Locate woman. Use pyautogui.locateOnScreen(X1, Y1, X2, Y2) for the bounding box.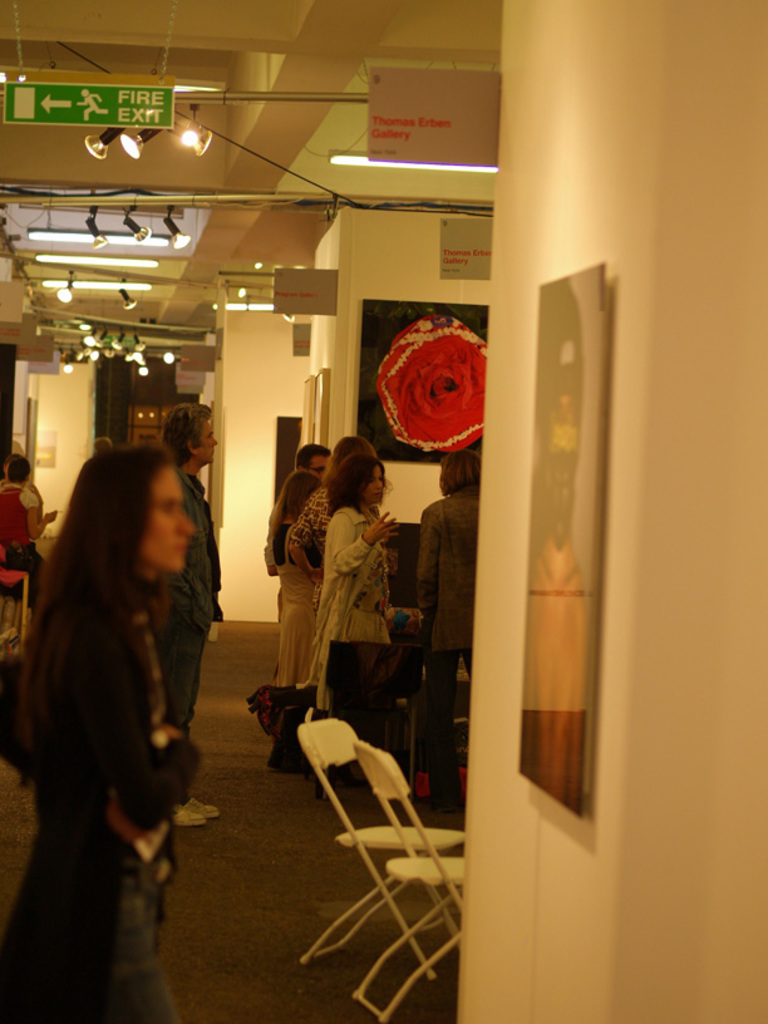
pyautogui.locateOnScreen(286, 435, 378, 615).
